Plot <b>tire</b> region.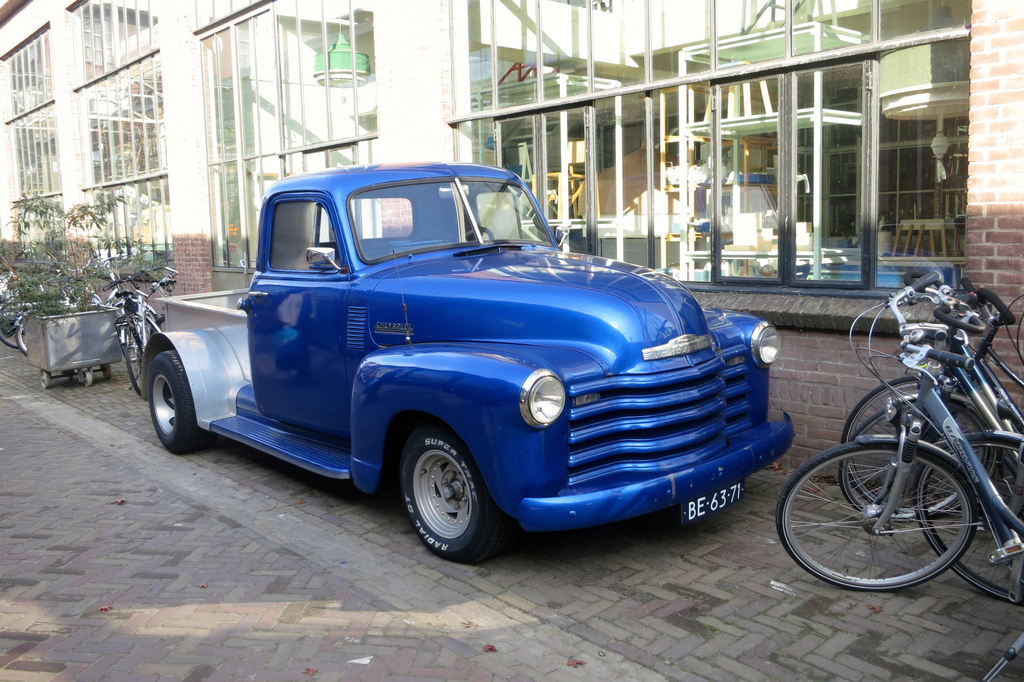
Plotted at [397, 416, 517, 556].
